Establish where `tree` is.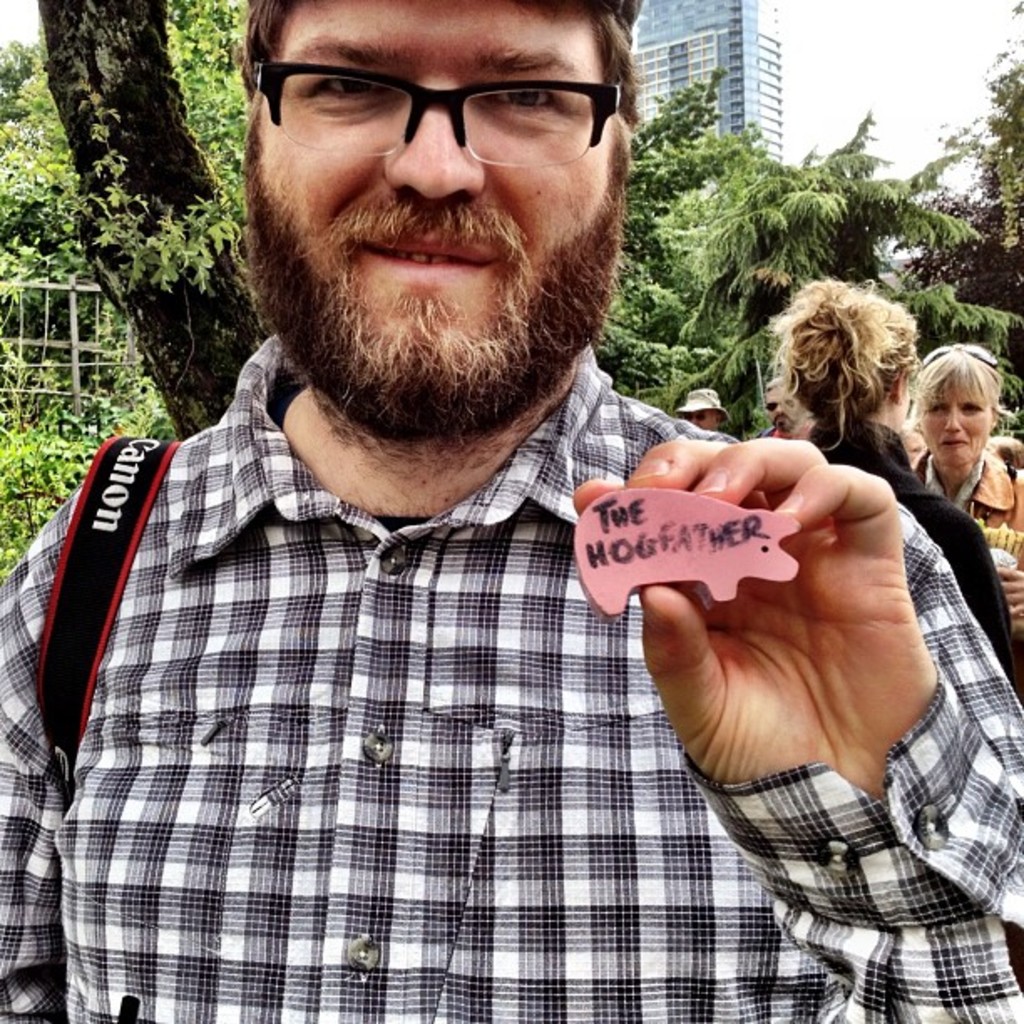
Established at bbox=(634, 10, 1022, 470).
